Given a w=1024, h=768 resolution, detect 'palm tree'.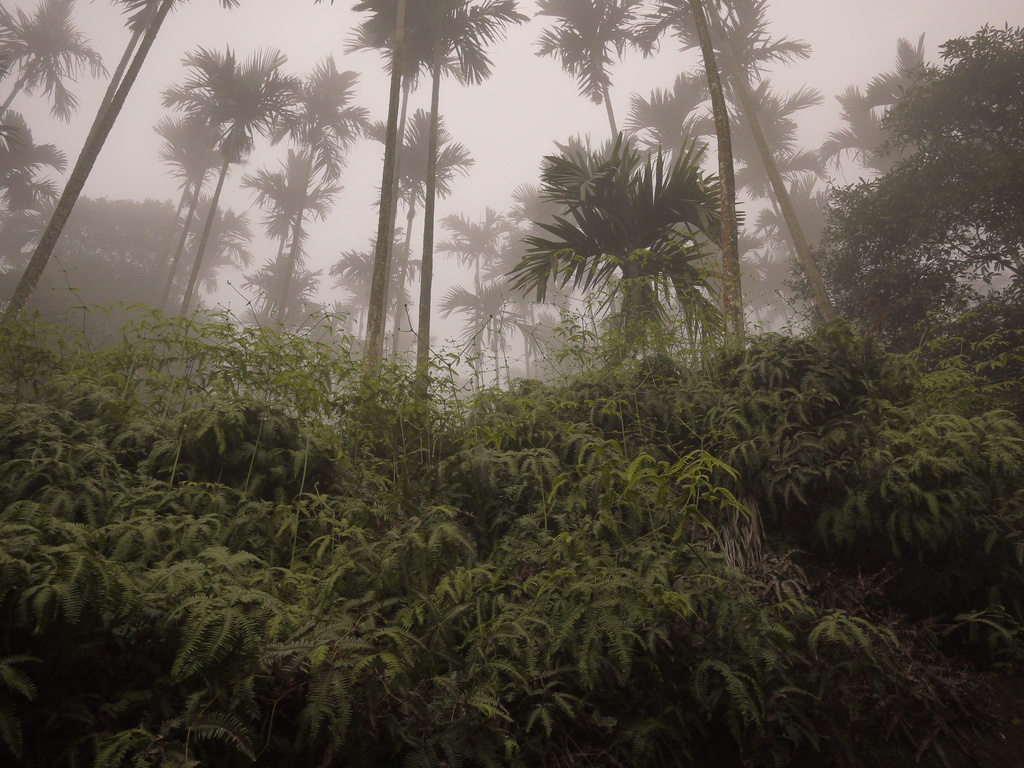
box=[396, 6, 483, 445].
